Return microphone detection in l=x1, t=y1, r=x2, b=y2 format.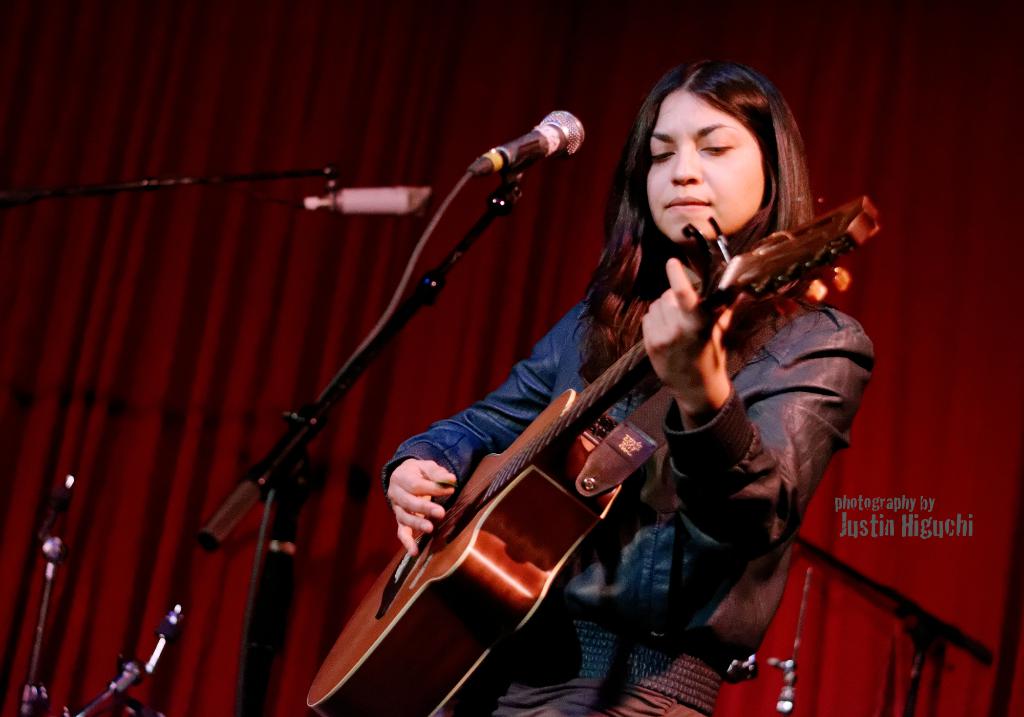
l=292, t=185, r=434, b=216.
